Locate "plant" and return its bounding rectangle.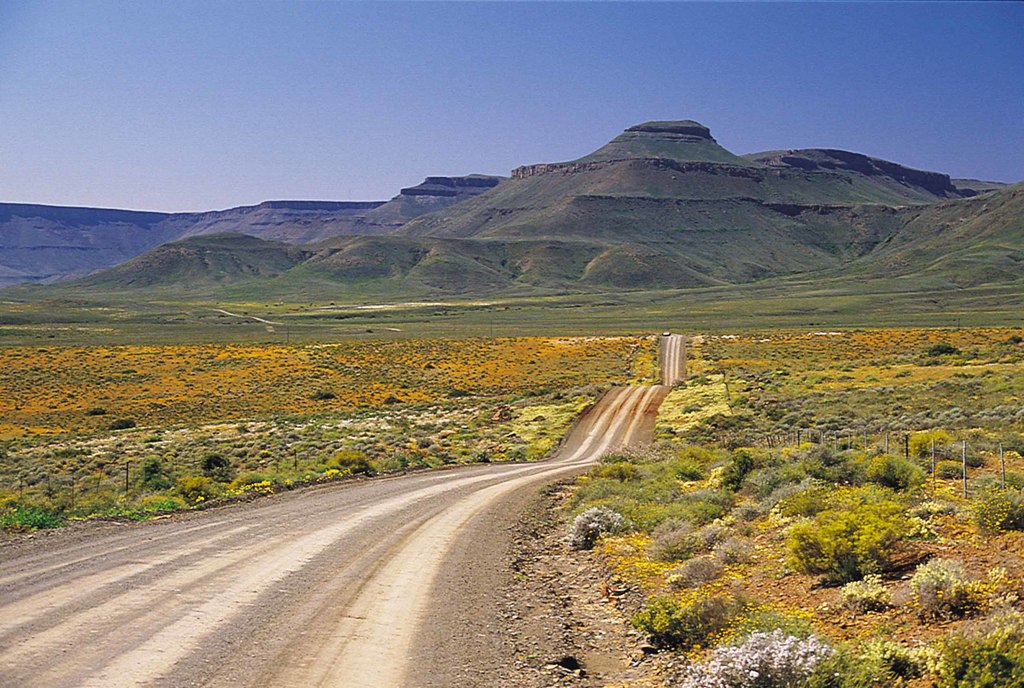
rect(652, 327, 1023, 449).
